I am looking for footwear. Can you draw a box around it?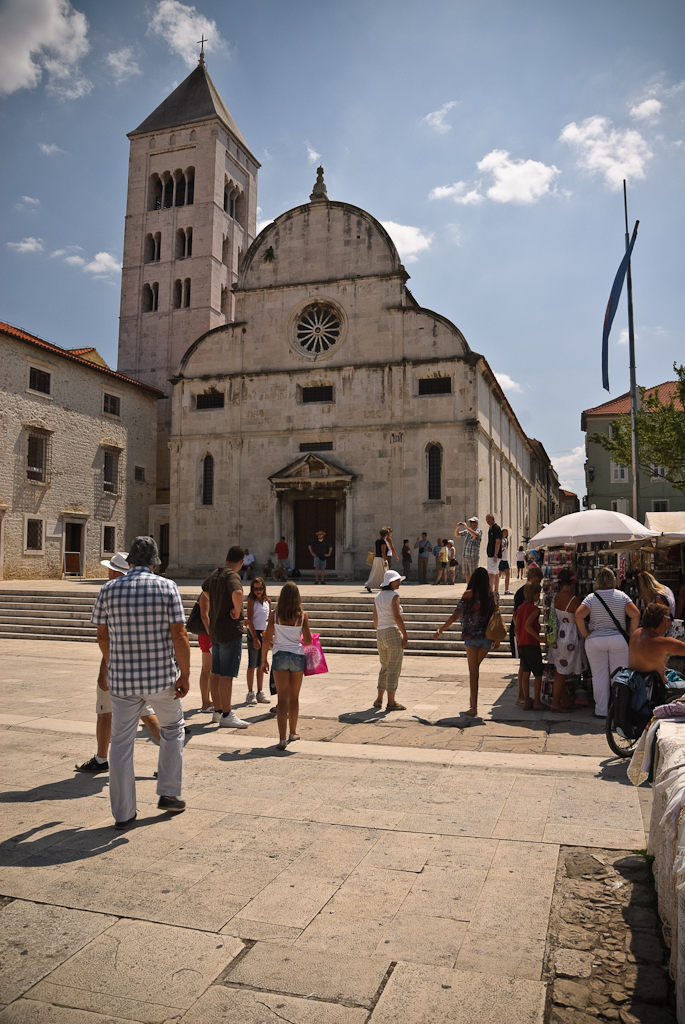
Sure, the bounding box is [x1=248, y1=695, x2=255, y2=700].
